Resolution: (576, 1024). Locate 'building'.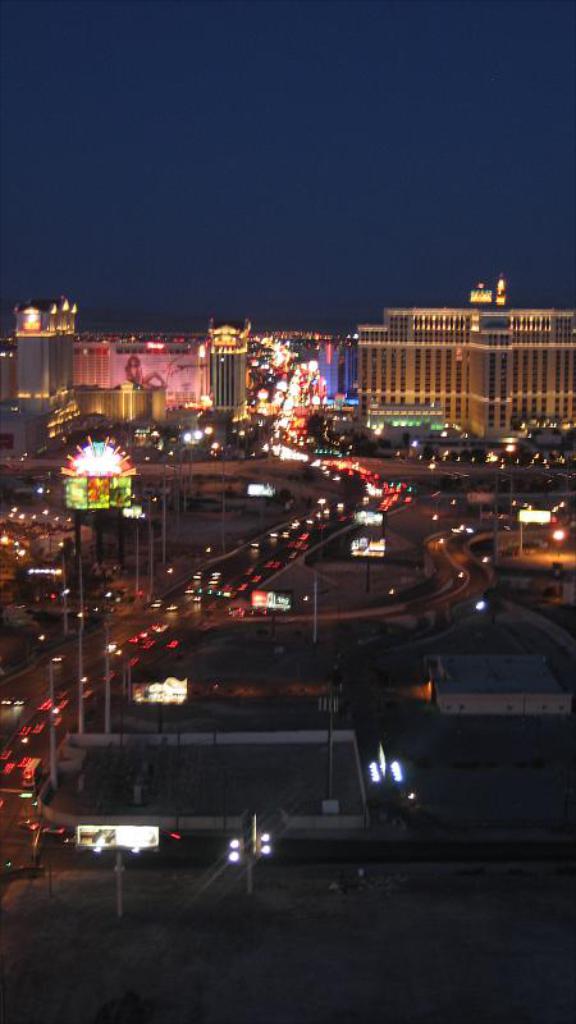
bbox(321, 334, 357, 401).
